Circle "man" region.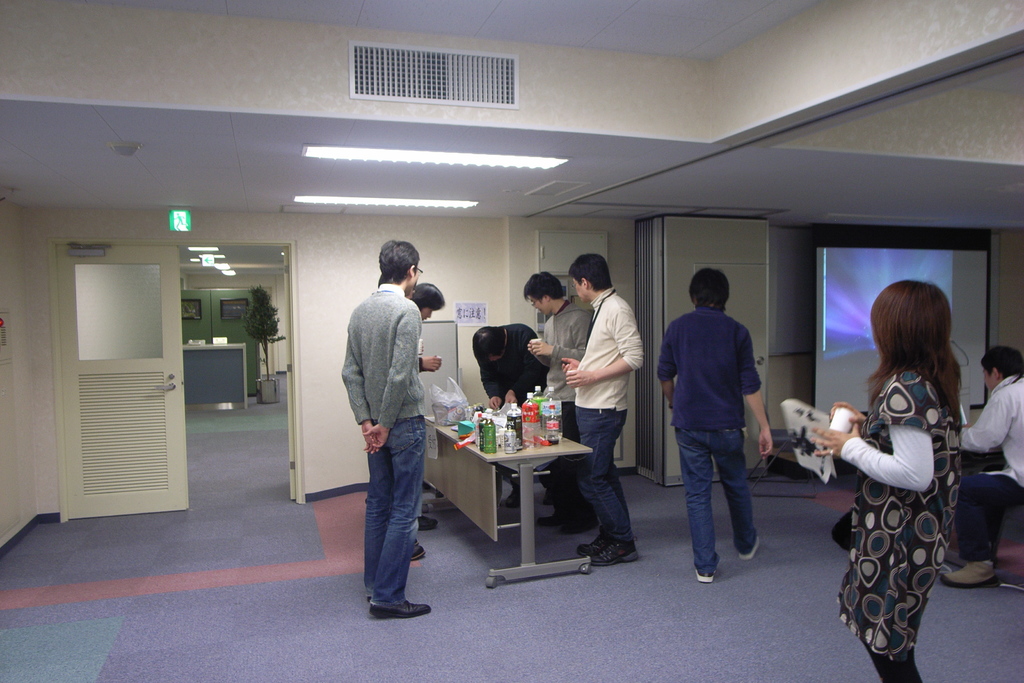
Region: [559,254,644,565].
